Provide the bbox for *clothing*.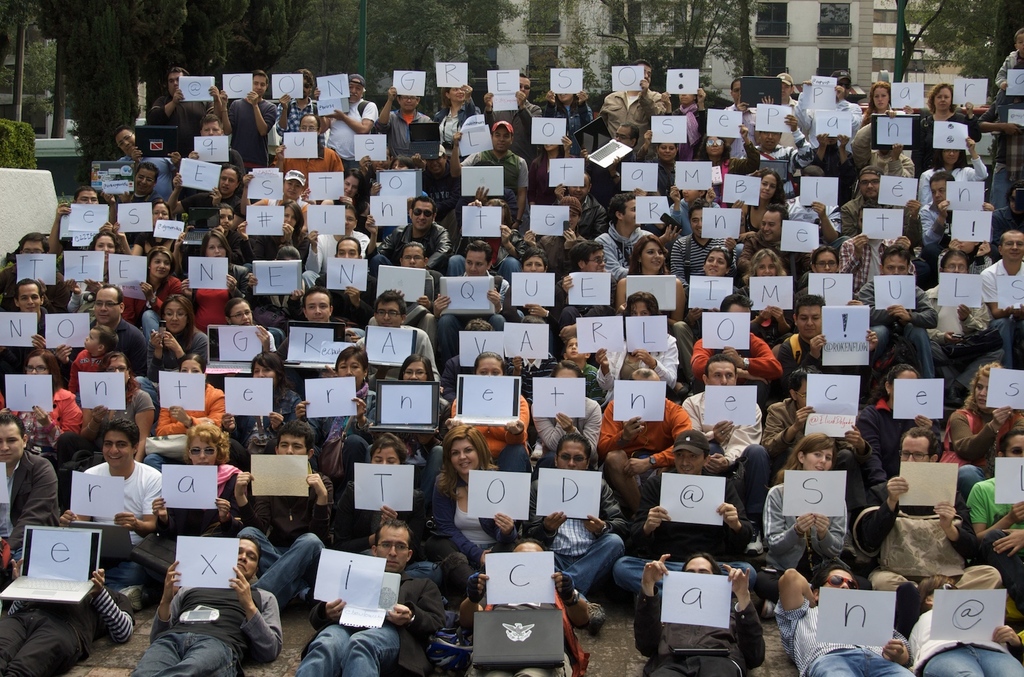
bbox=[773, 597, 912, 676].
